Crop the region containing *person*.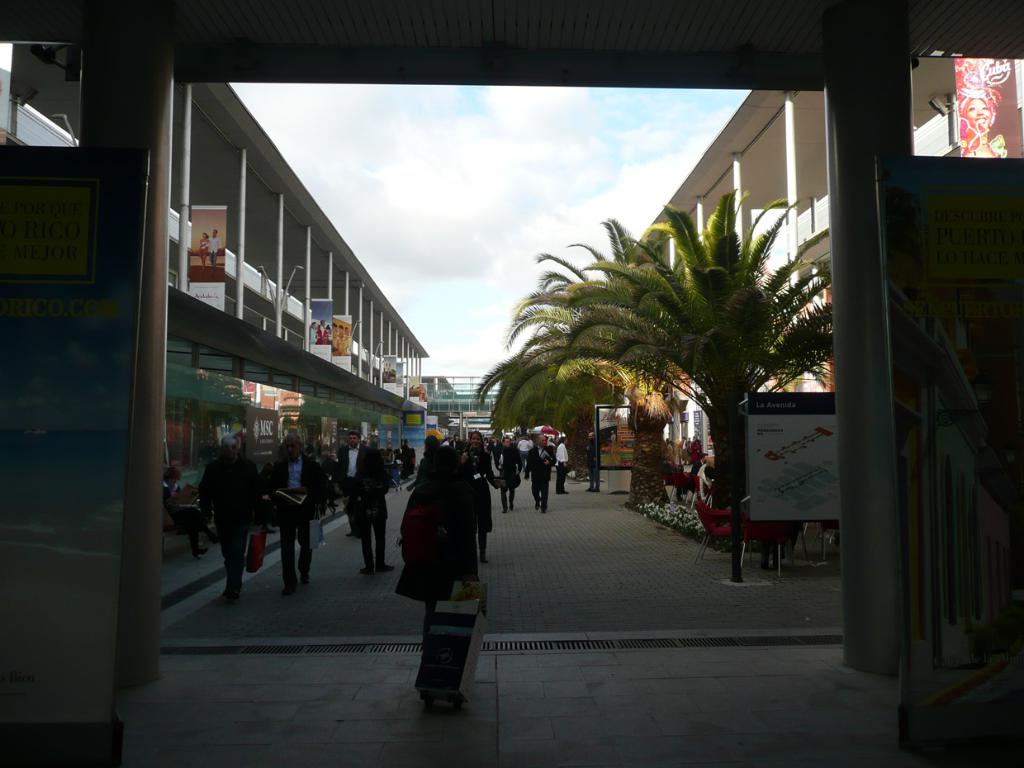
Crop region: 586,434,598,499.
